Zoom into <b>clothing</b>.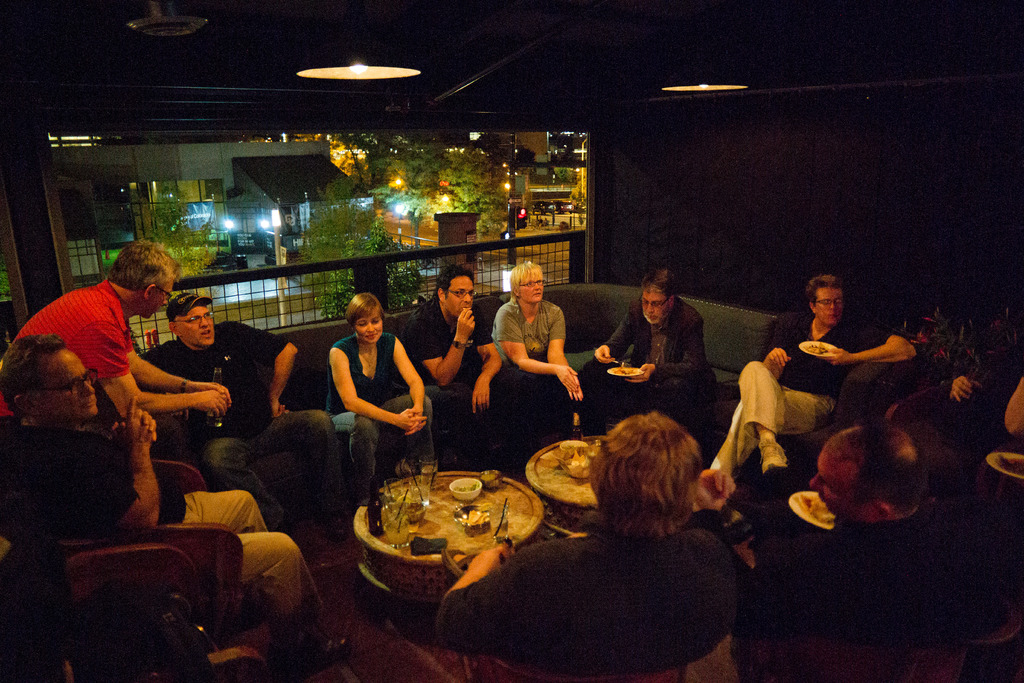
Zoom target: {"left": 712, "top": 313, "right": 892, "bottom": 472}.
